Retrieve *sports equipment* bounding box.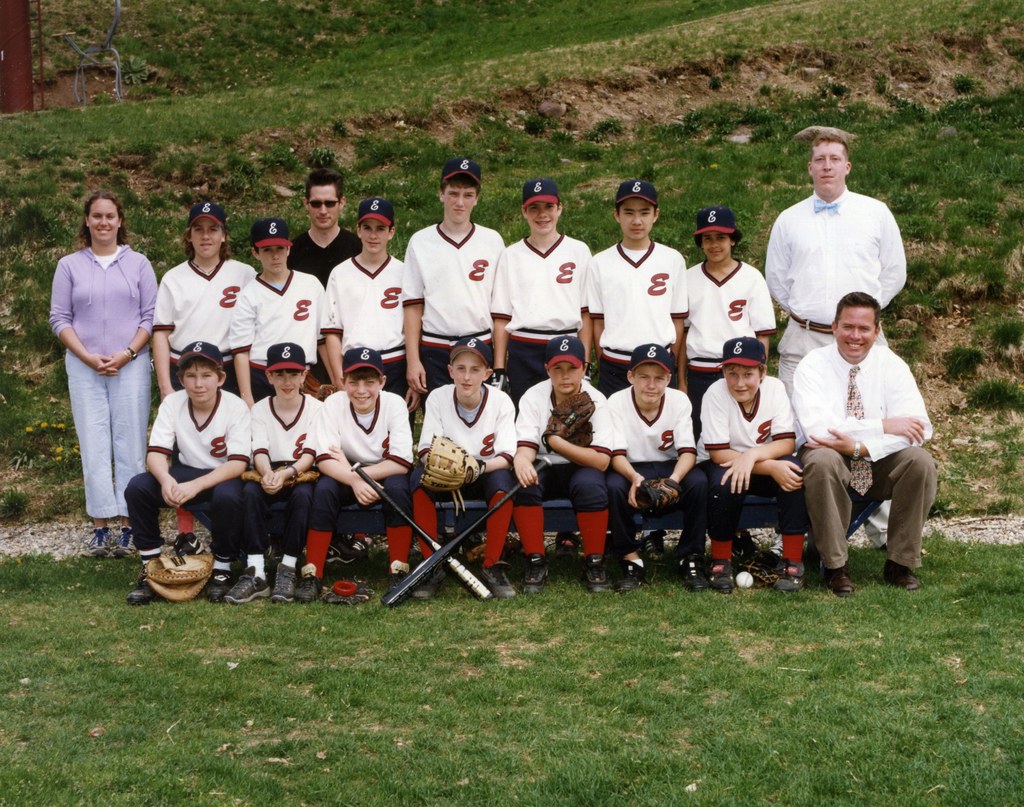
Bounding box: <region>417, 430, 485, 513</region>.
